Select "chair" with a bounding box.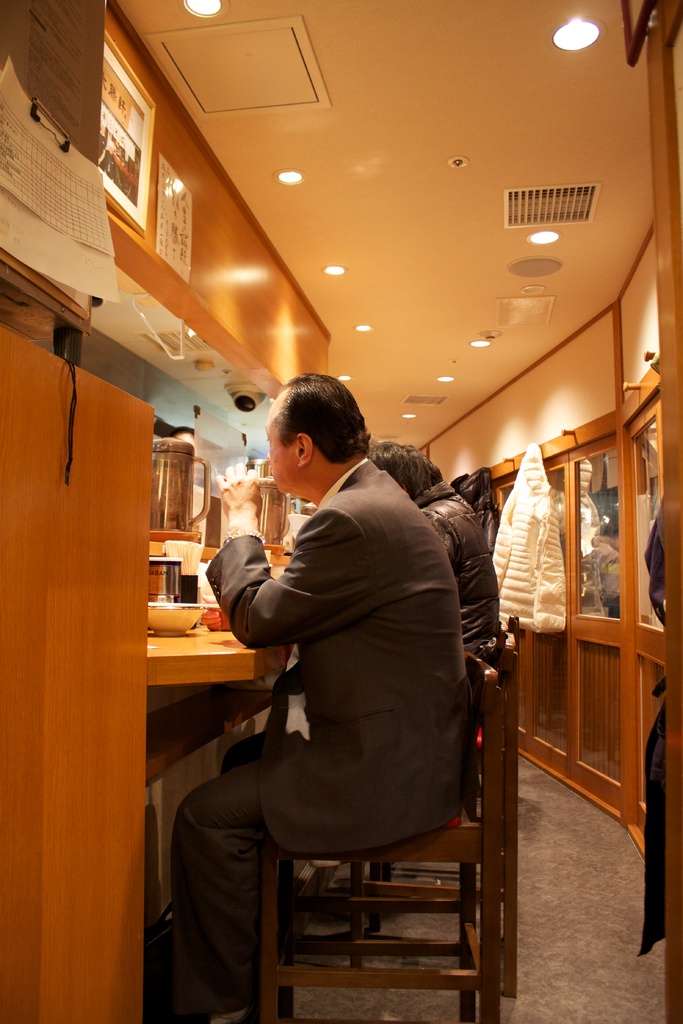
334,618,527,998.
